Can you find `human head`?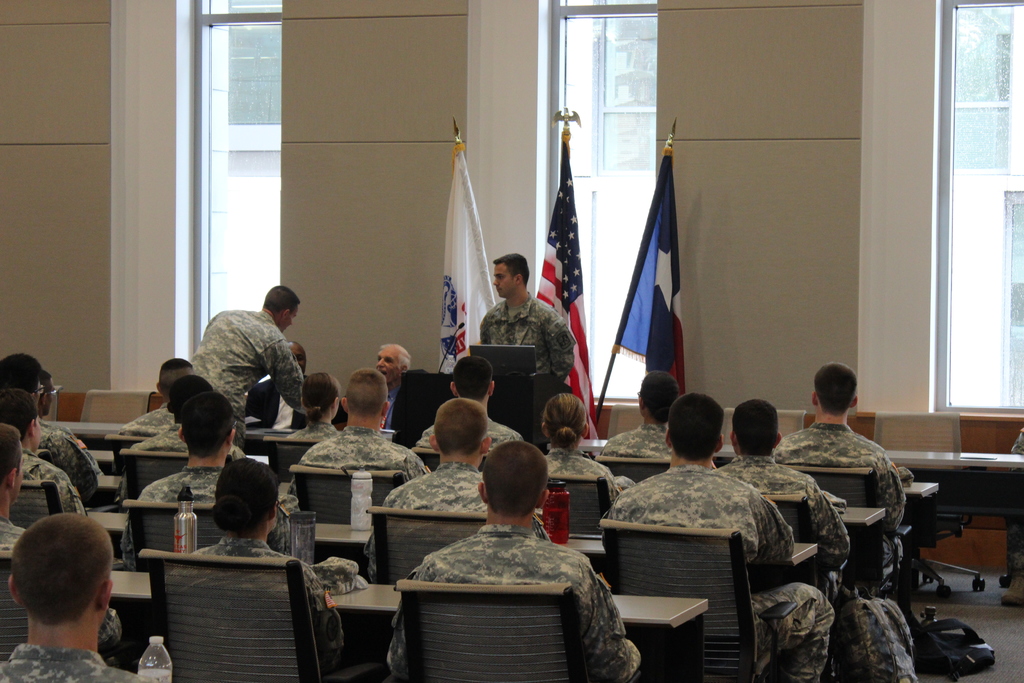
Yes, bounding box: x1=543 y1=394 x2=592 y2=449.
